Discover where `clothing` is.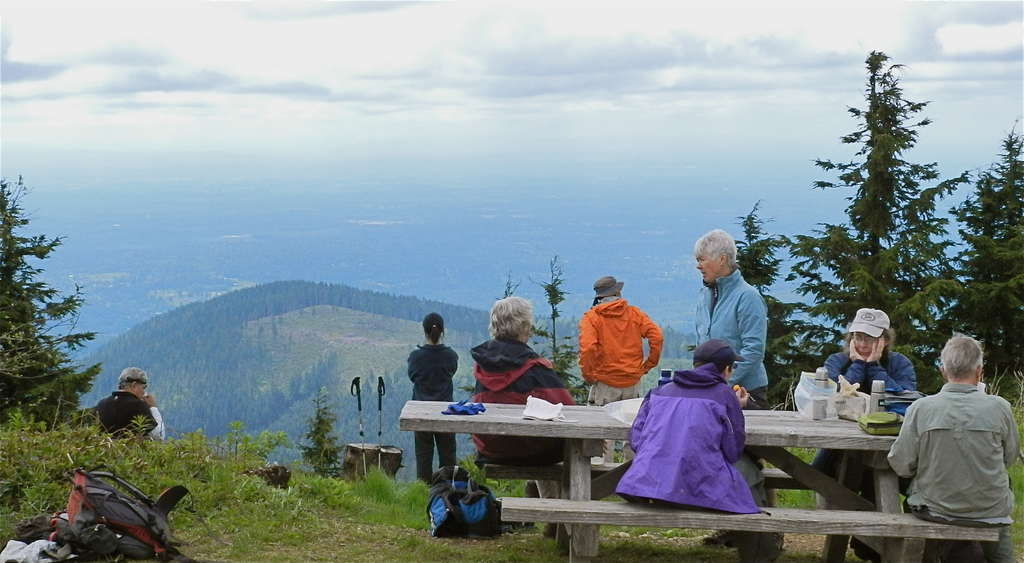
Discovered at locate(404, 346, 457, 485).
